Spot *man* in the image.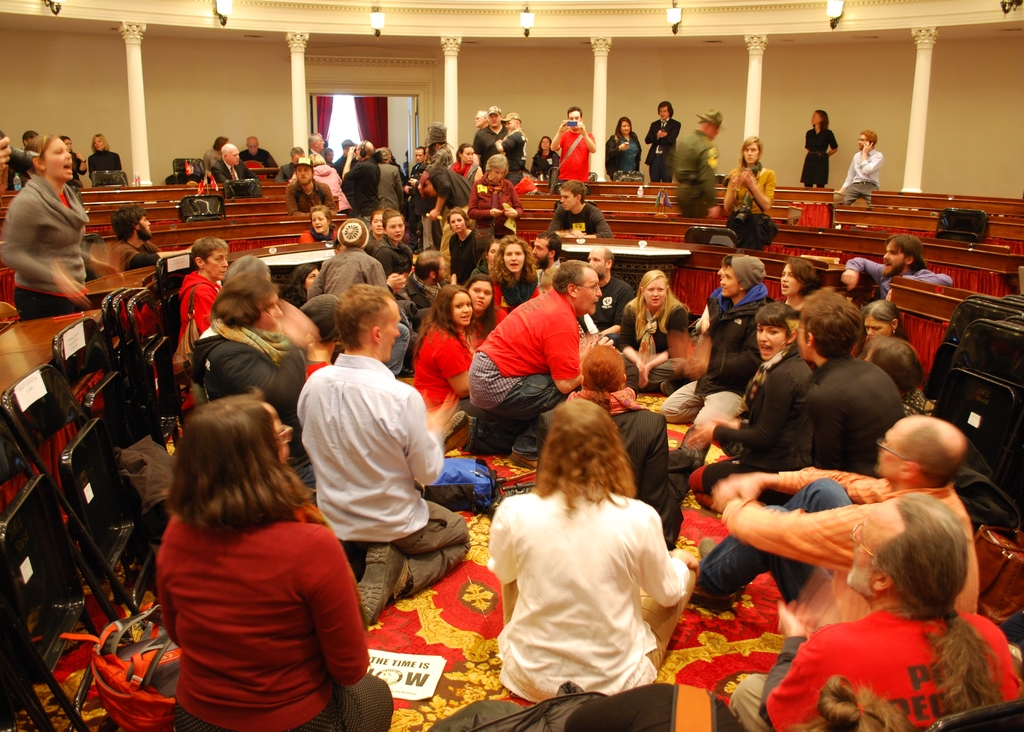
*man* found at left=205, top=141, right=258, bottom=180.
